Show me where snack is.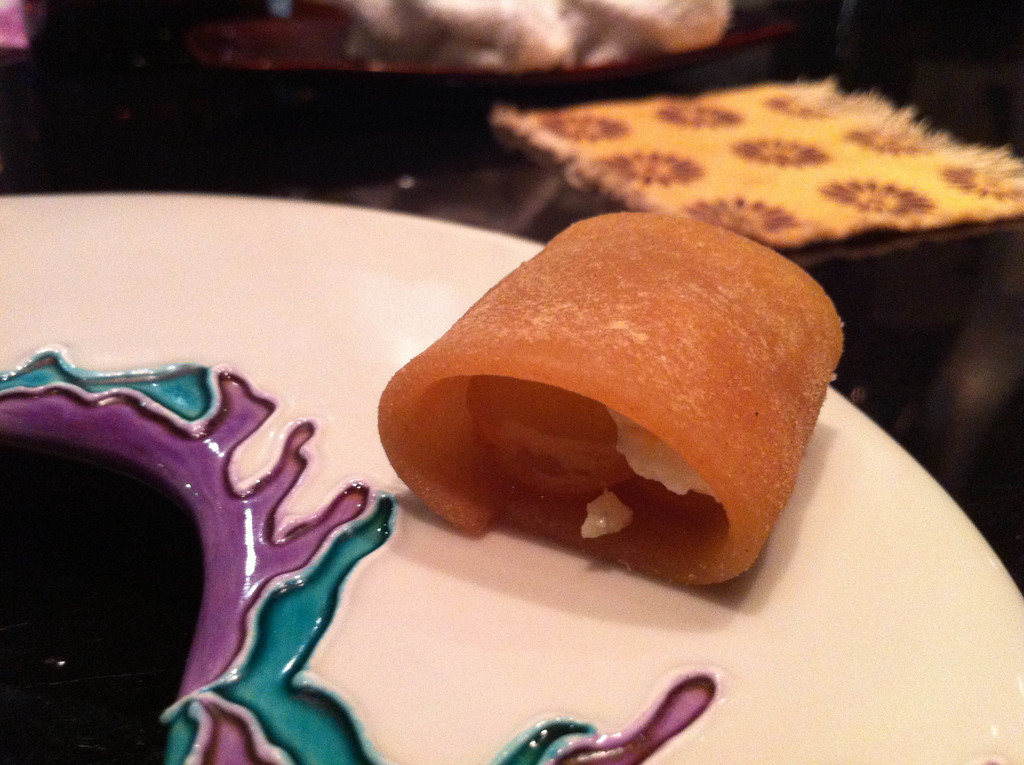
snack is at Rect(371, 211, 855, 586).
